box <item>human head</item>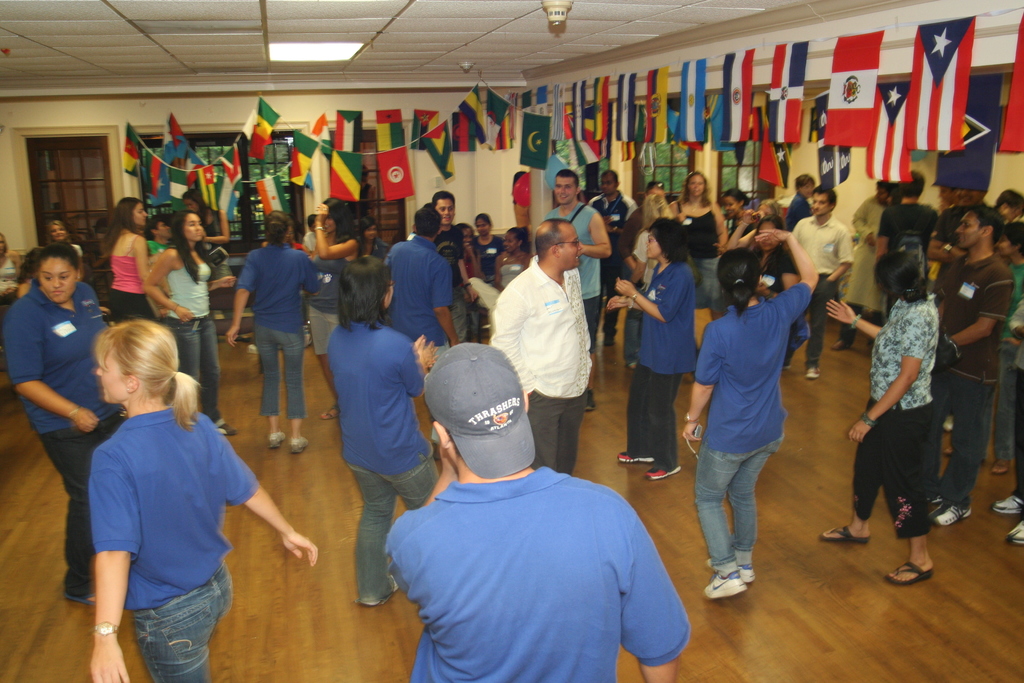
(717,247,762,300)
